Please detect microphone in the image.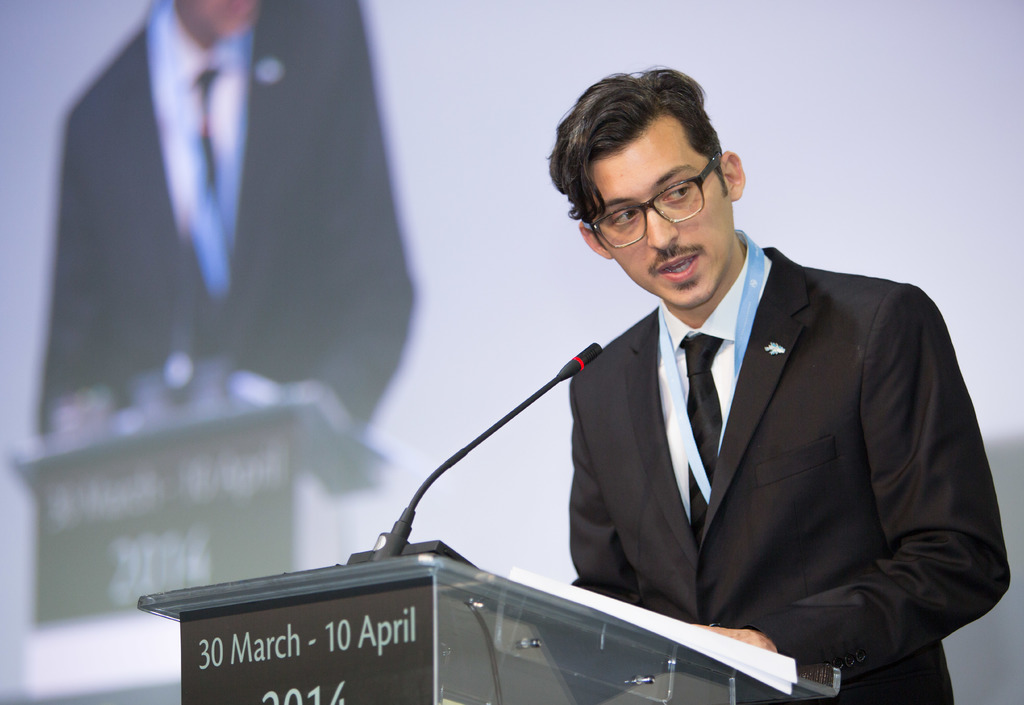
pyautogui.locateOnScreen(314, 338, 612, 561).
